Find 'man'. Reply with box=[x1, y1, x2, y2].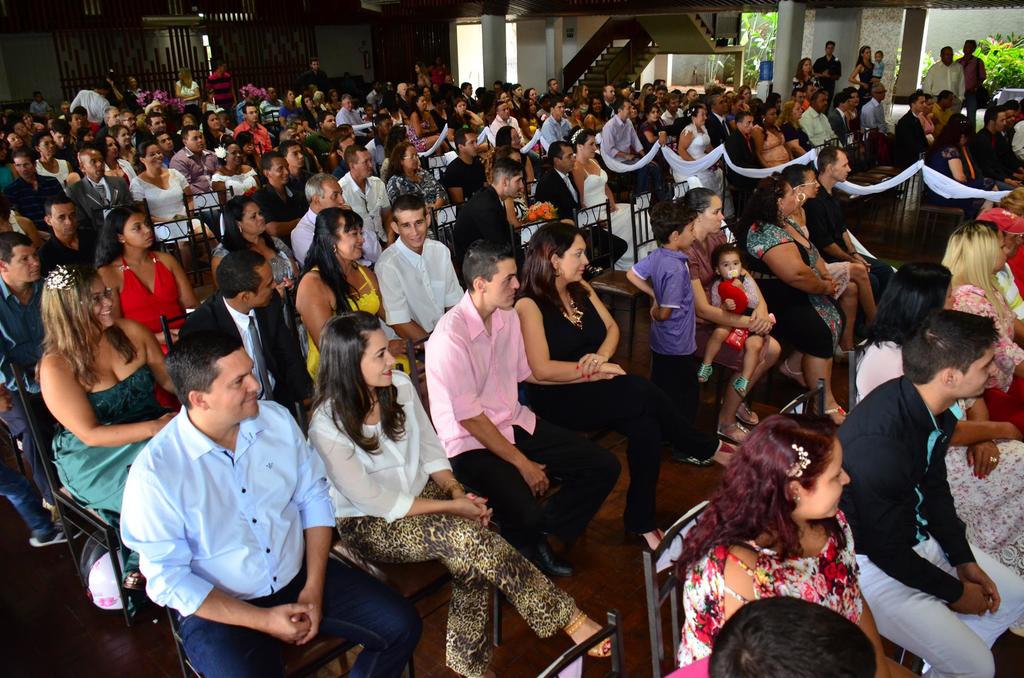
box=[812, 145, 897, 306].
